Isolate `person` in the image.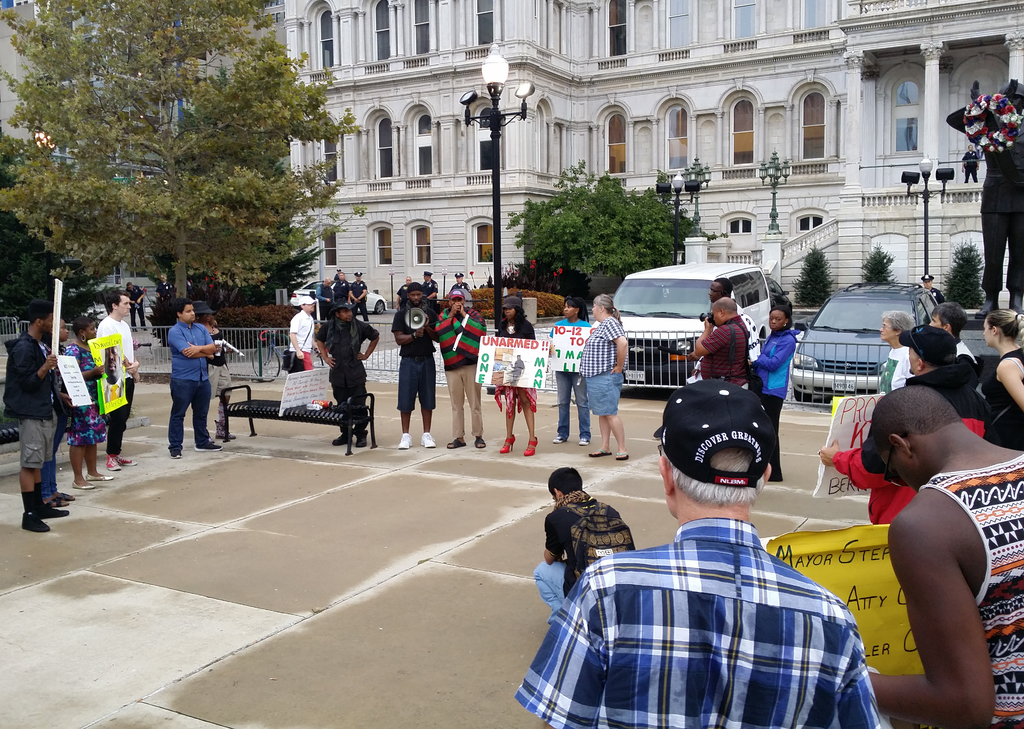
Isolated region: 286/285/314/375.
